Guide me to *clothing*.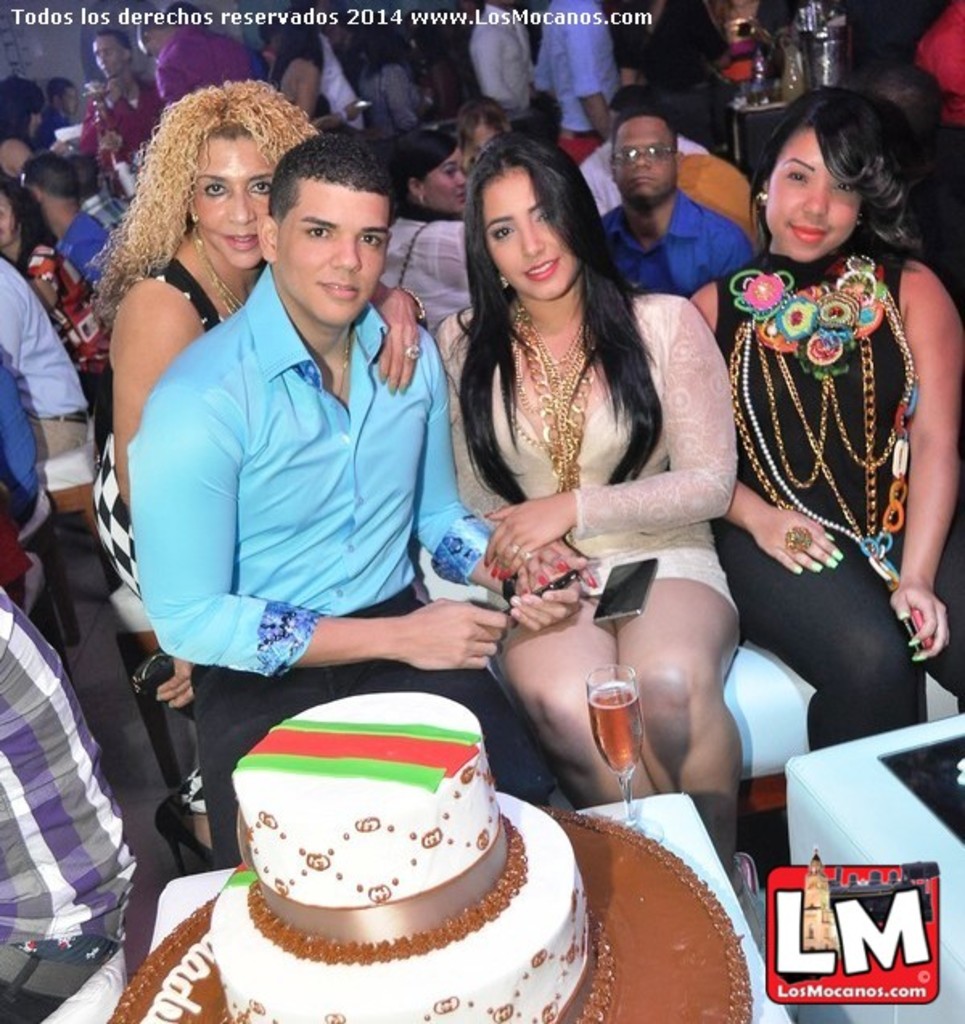
Guidance: l=434, t=293, r=738, b=661.
